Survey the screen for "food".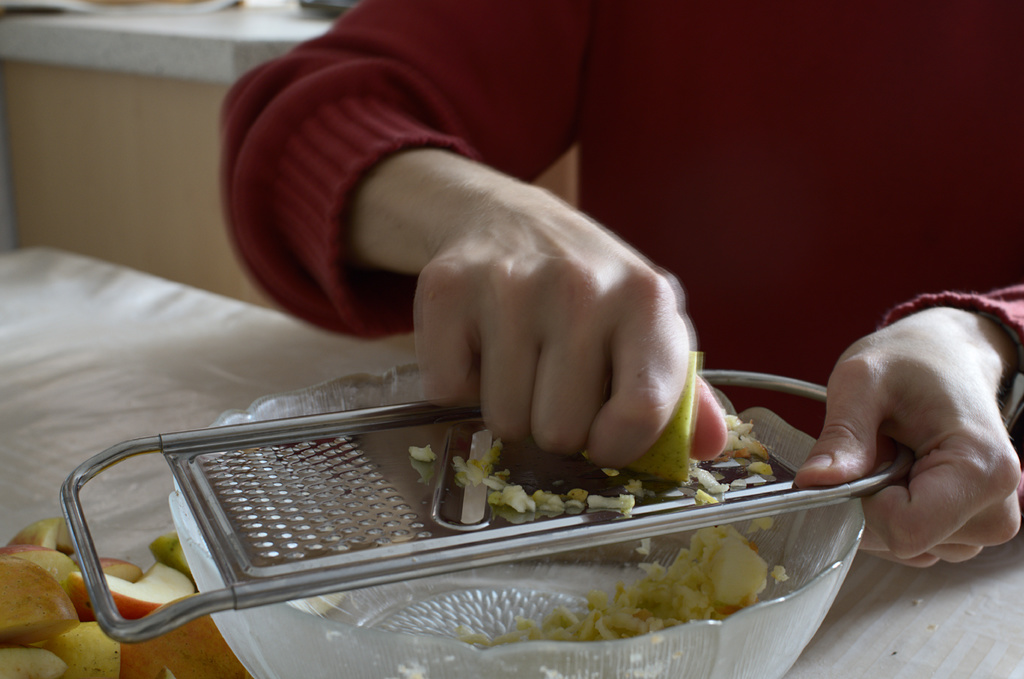
Survey found: <bbox>49, 623, 123, 678</bbox>.
